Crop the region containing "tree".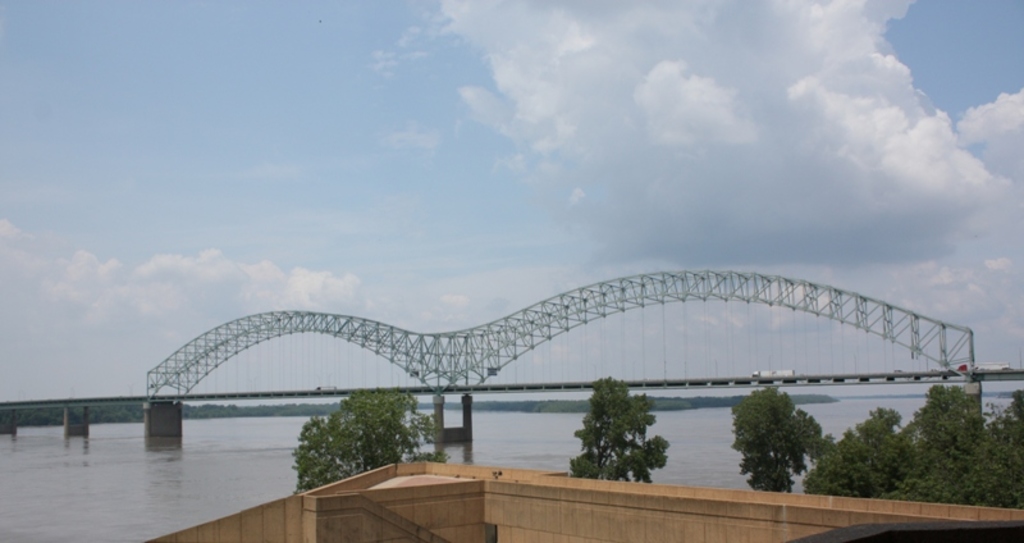
Crop region: <box>567,373,669,485</box>.
